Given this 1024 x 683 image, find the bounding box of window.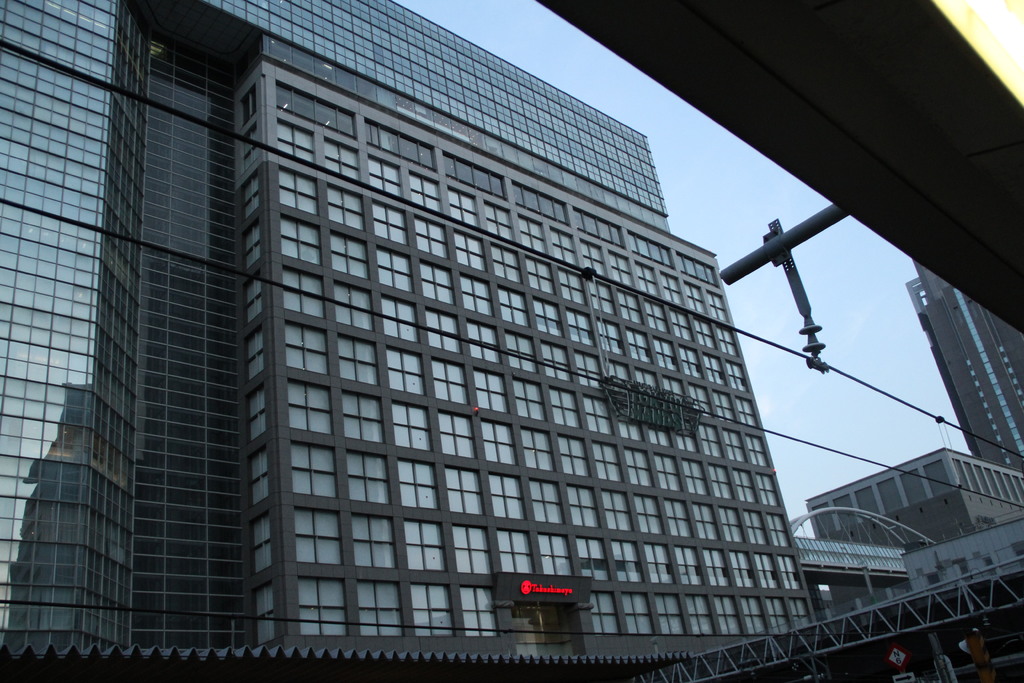
x1=899, y1=468, x2=929, y2=507.
